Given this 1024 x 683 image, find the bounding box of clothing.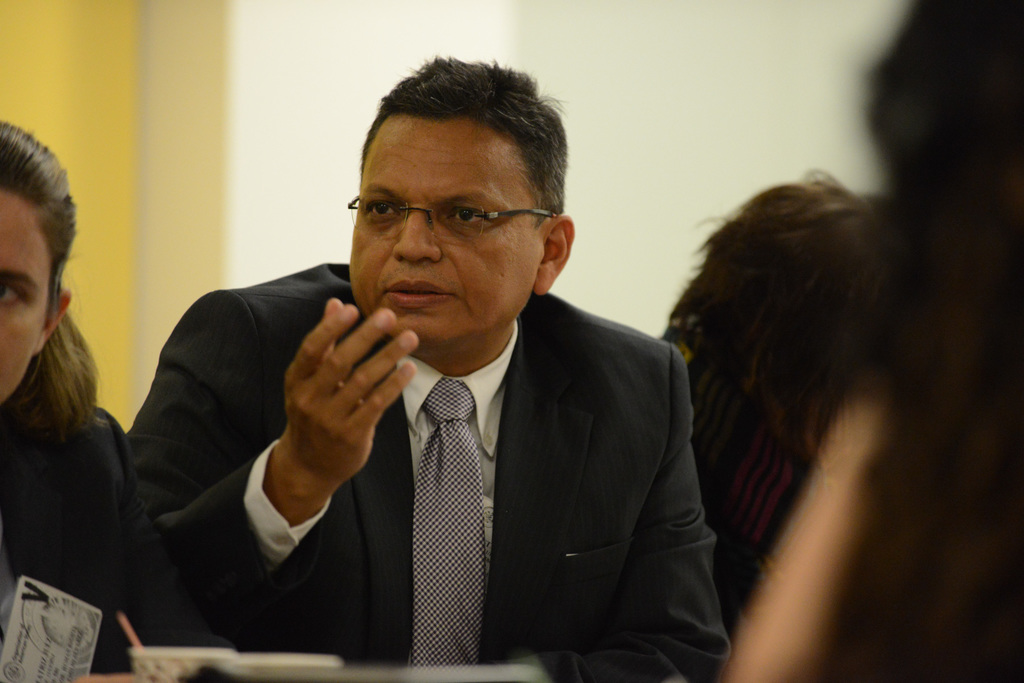
<box>122,262,731,682</box>.
